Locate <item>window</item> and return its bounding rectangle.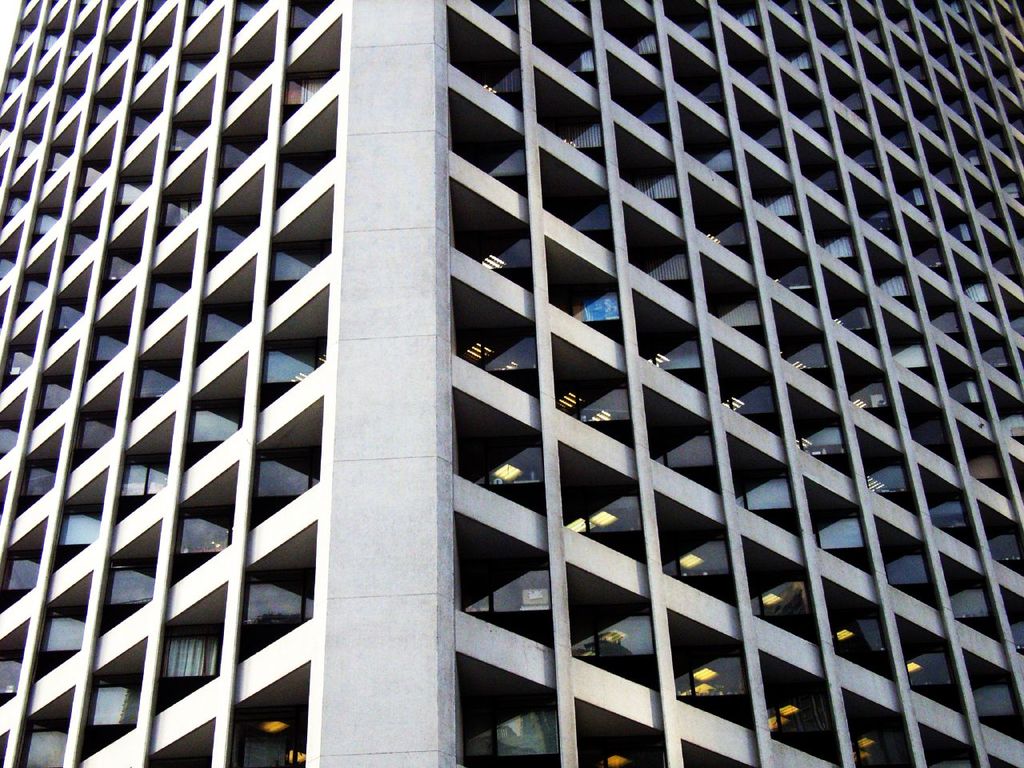
[19, 272, 51, 306].
